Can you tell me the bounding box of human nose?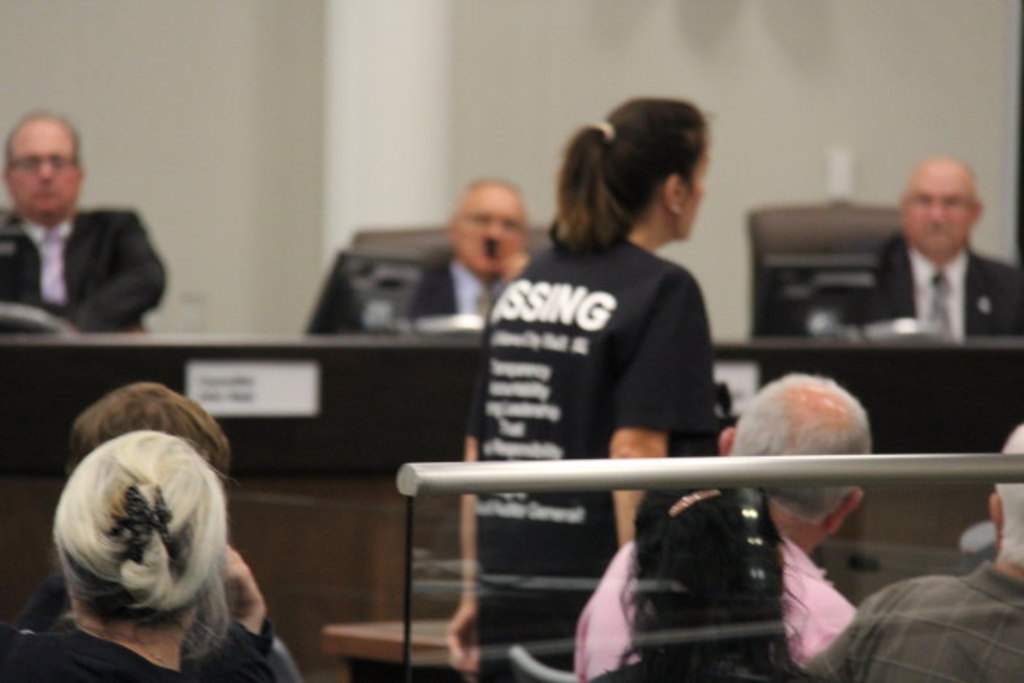
(930,200,946,222).
